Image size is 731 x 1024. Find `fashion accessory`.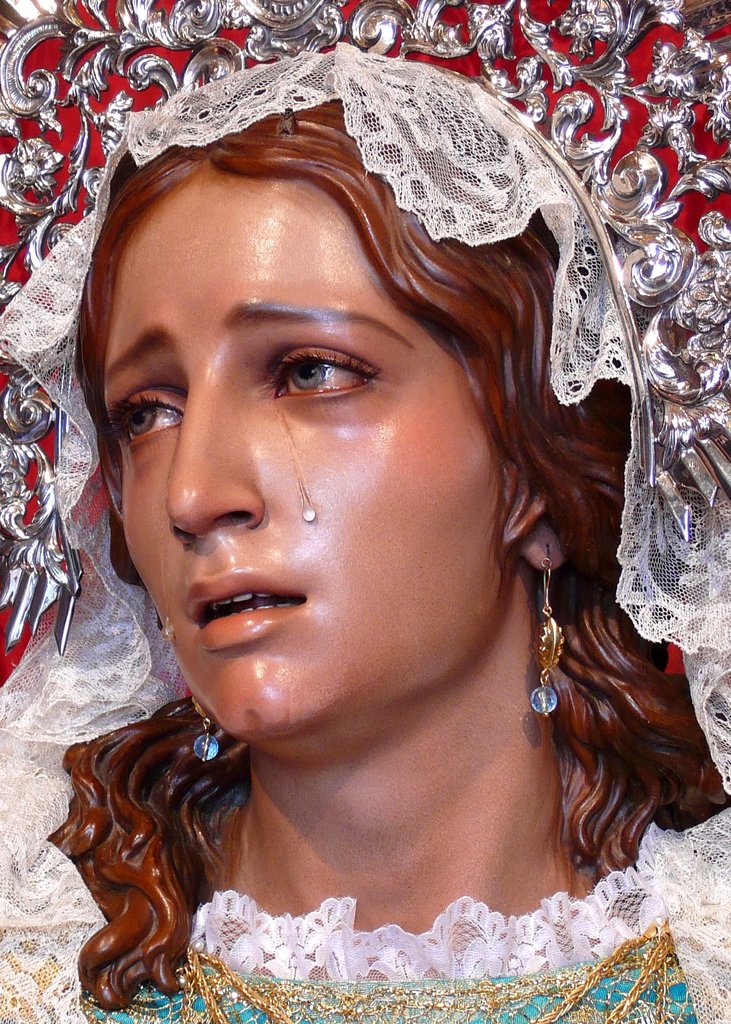
{"left": 194, "top": 708, "right": 220, "bottom": 765}.
